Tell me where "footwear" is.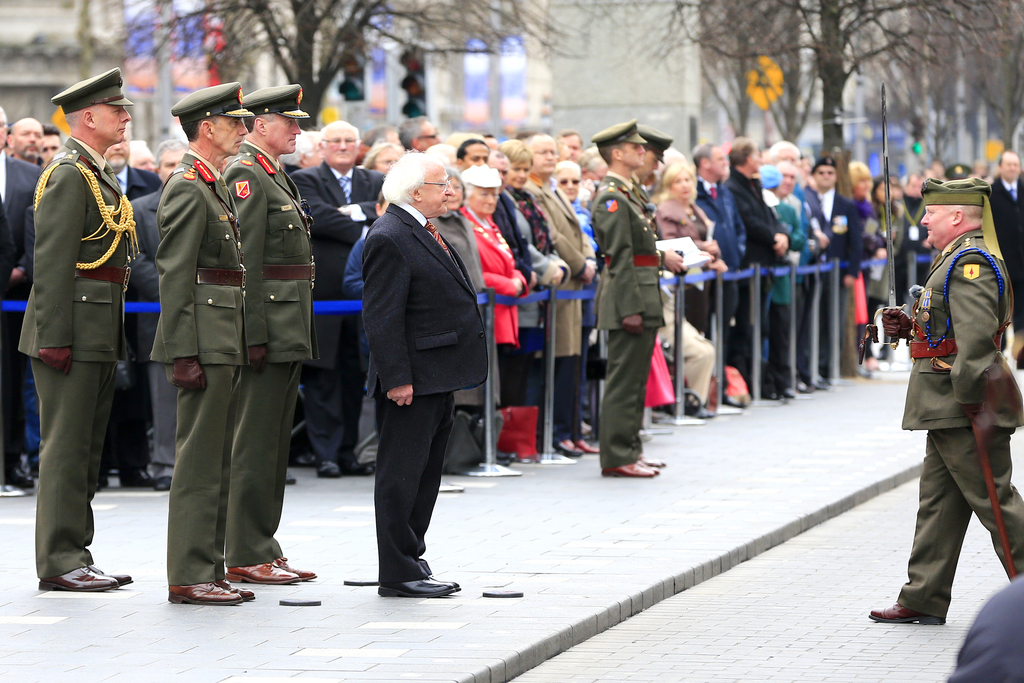
"footwear" is at bbox=[164, 578, 239, 605].
